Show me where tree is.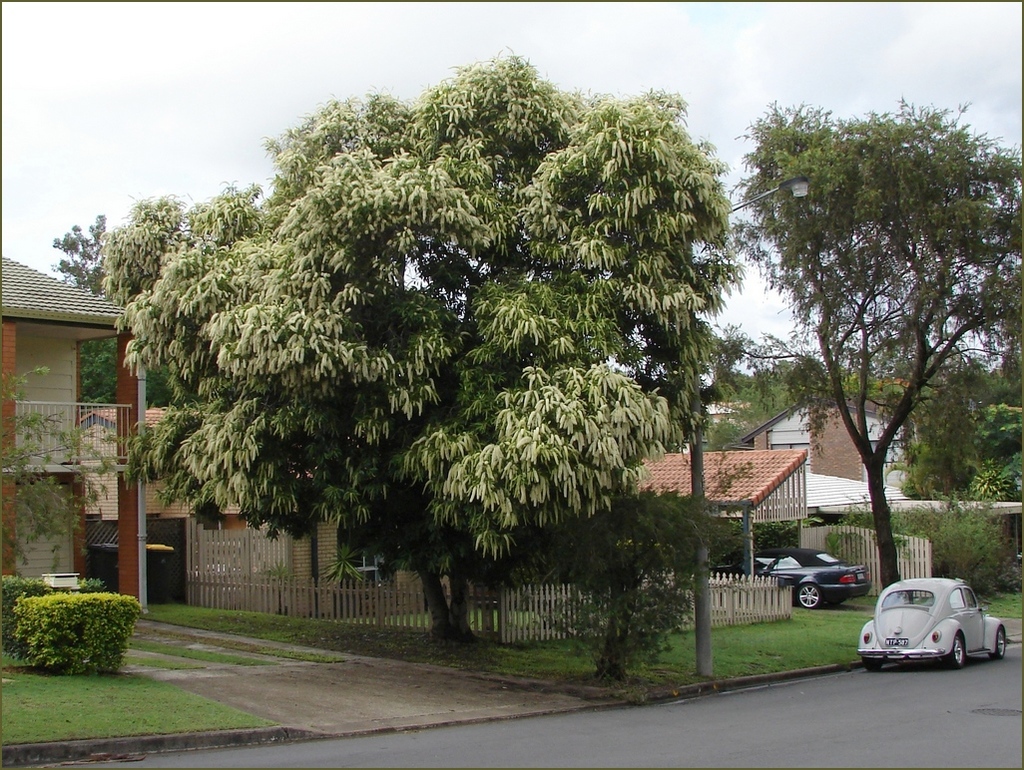
tree is at {"left": 741, "top": 88, "right": 998, "bottom": 605}.
